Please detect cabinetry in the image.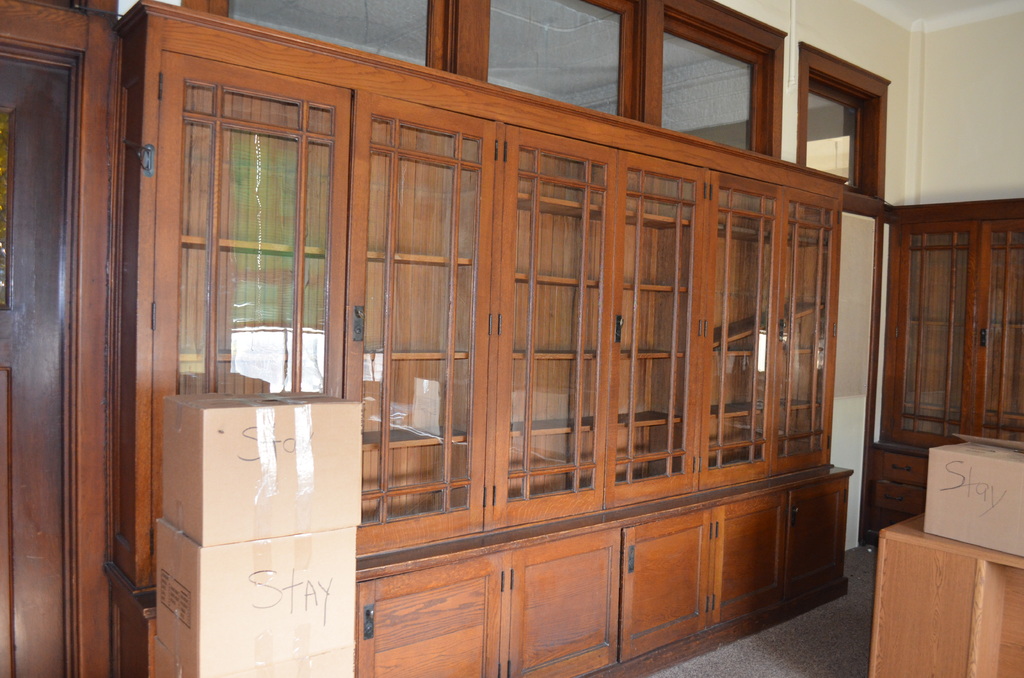
(x1=867, y1=531, x2=1020, y2=677).
